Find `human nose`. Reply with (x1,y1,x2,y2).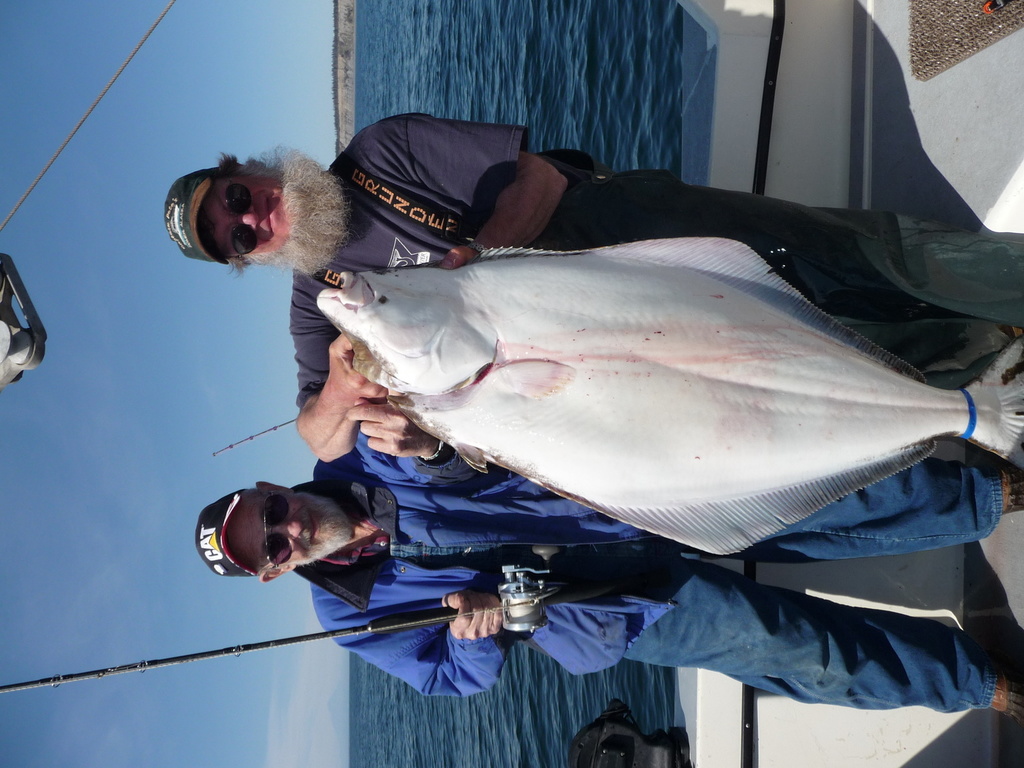
(236,209,259,231).
